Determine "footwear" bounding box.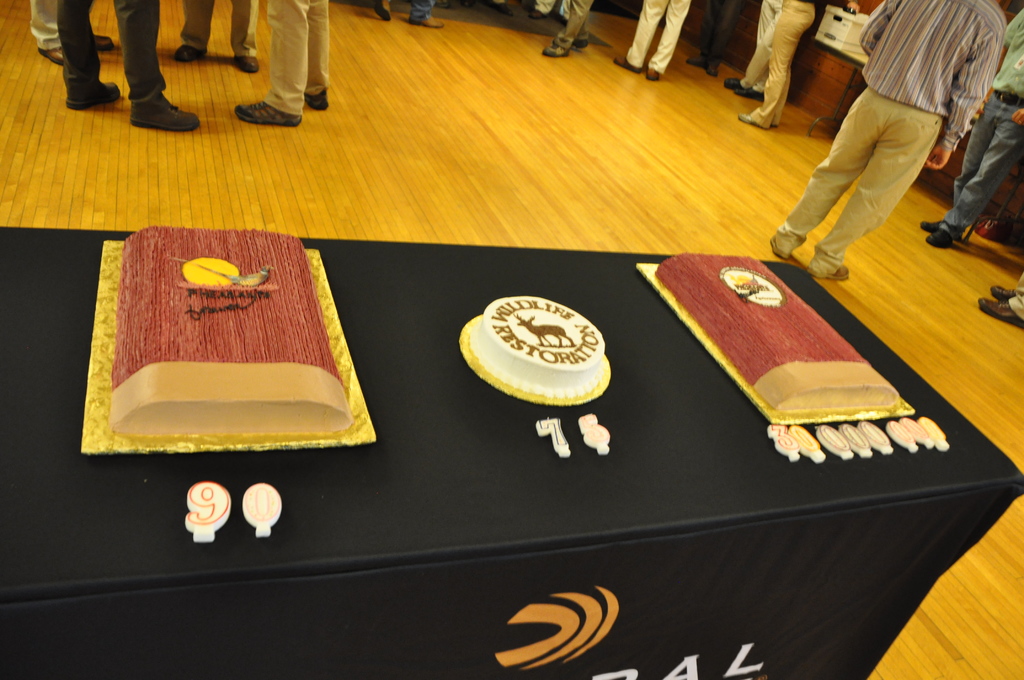
Determined: Rect(541, 40, 570, 60).
